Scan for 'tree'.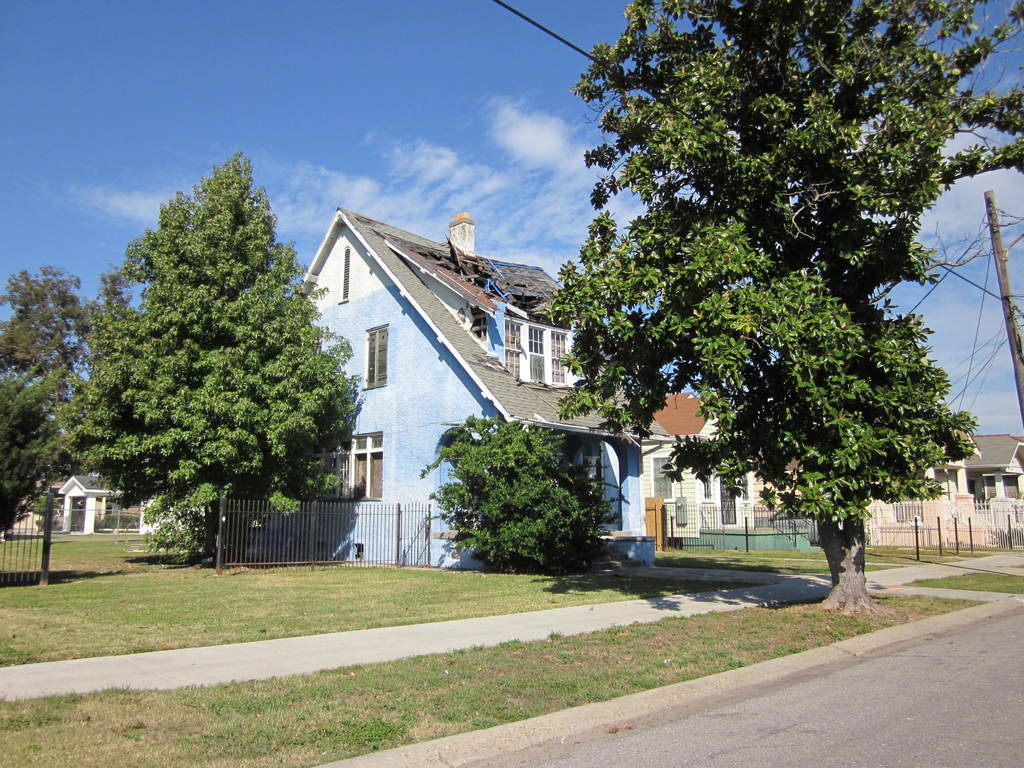
Scan result: (0, 259, 91, 381).
